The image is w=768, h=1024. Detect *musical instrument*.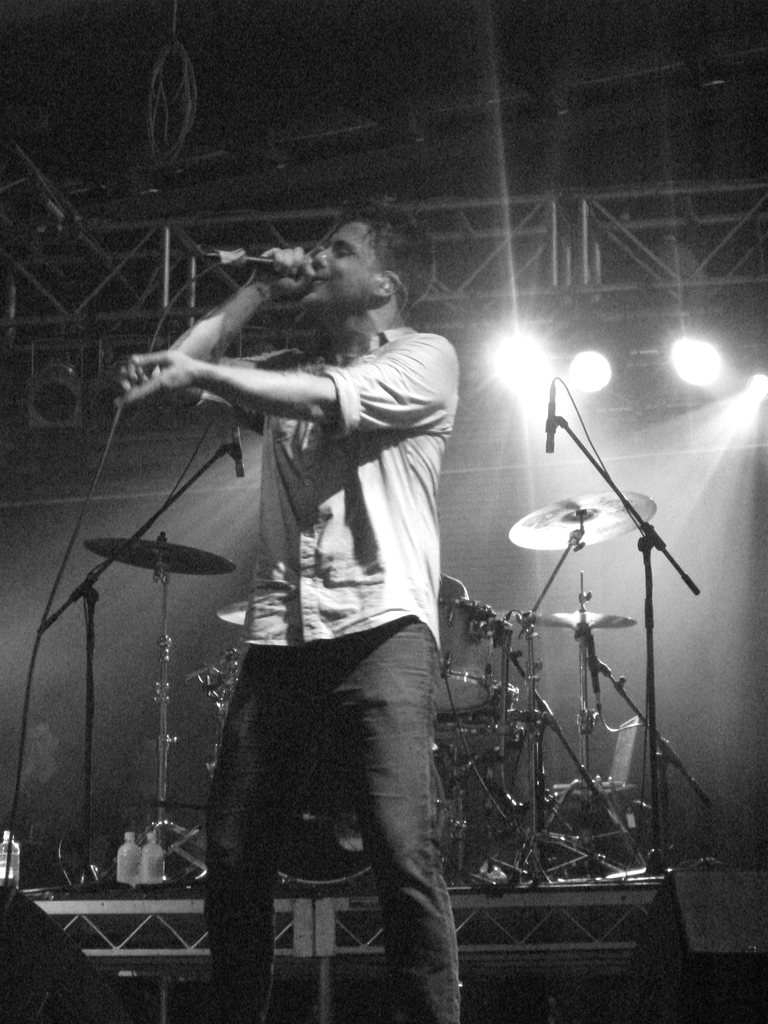
Detection: BBox(269, 726, 444, 896).
